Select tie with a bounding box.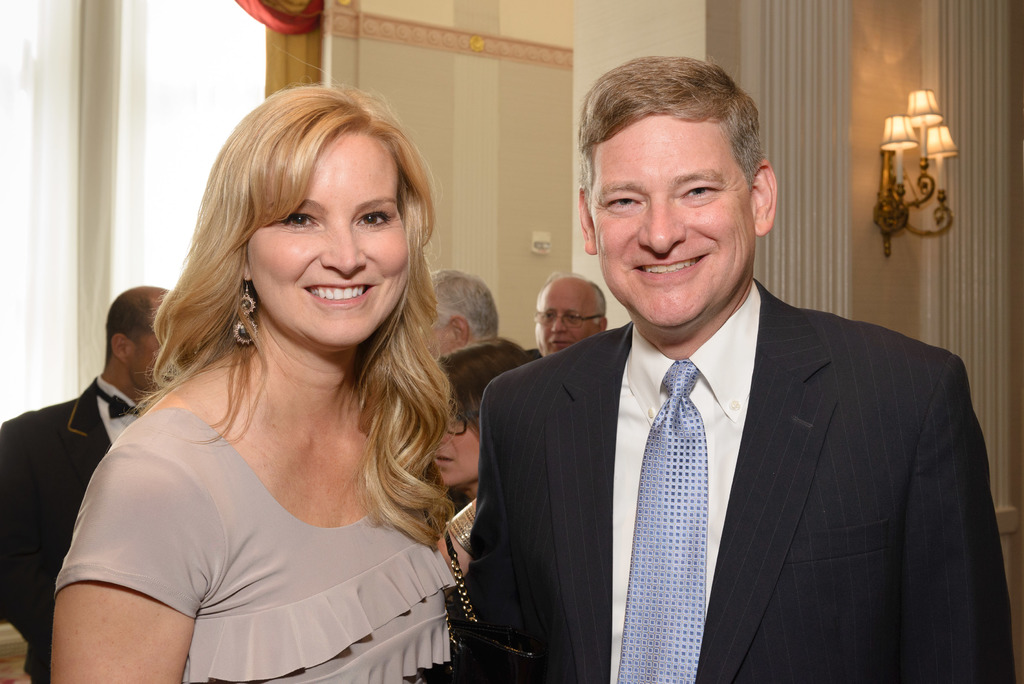
crop(616, 355, 710, 683).
